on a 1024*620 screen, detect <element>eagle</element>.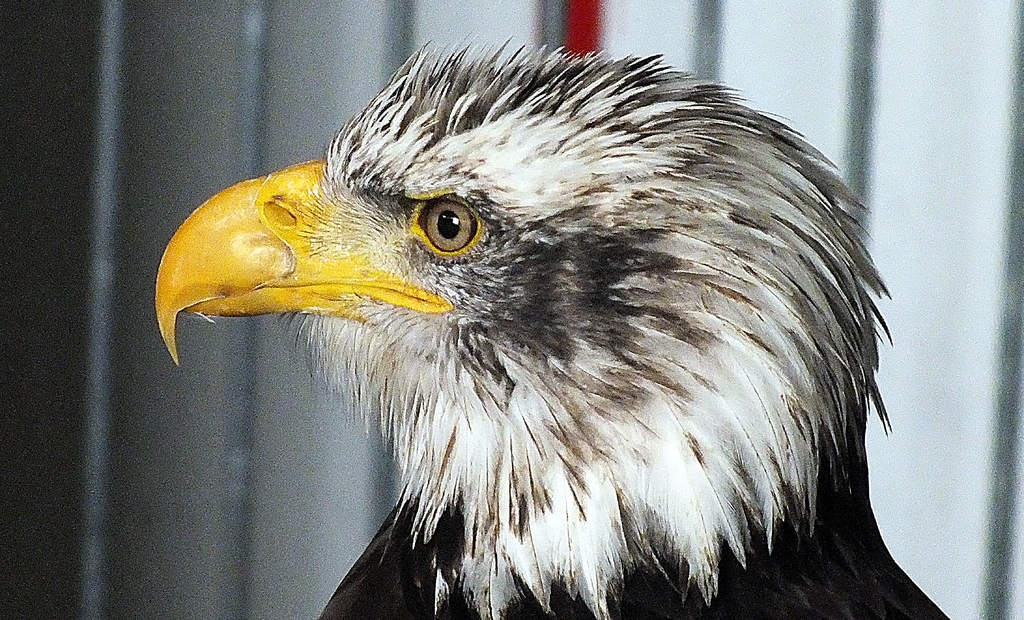
locate(156, 42, 950, 619).
